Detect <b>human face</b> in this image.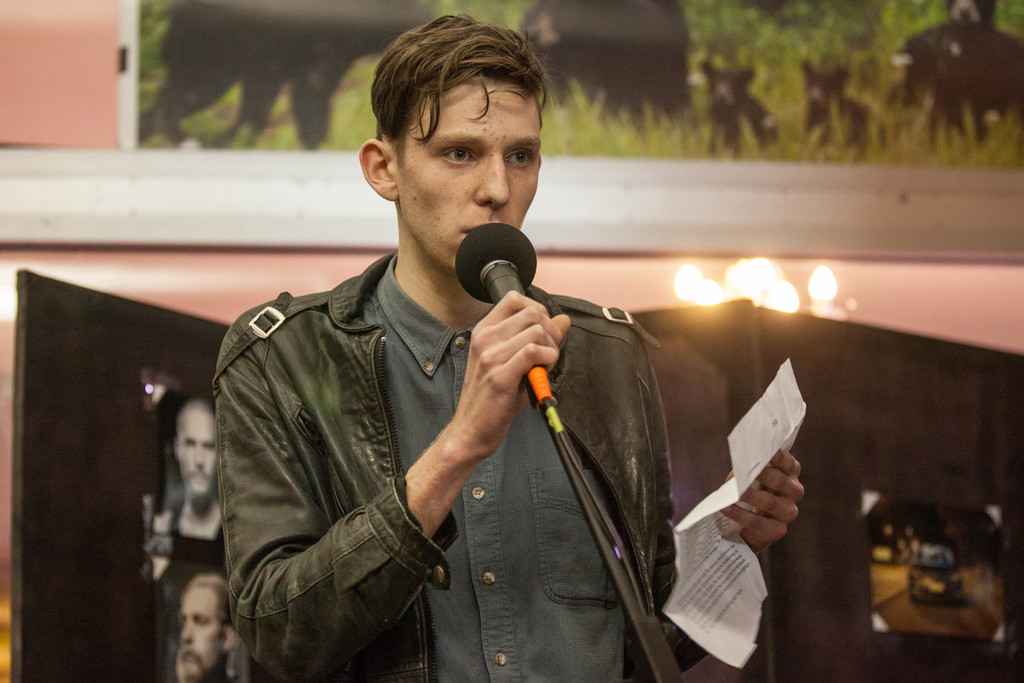
Detection: <bbox>176, 408, 220, 503</bbox>.
